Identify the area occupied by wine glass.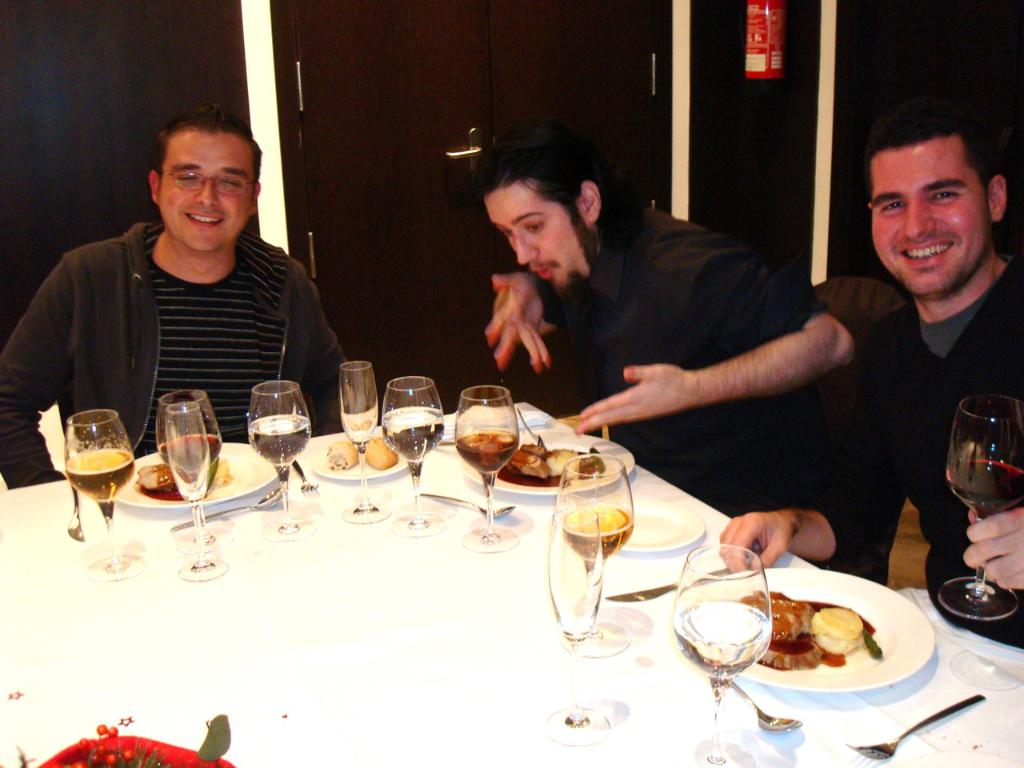
Area: (left=545, top=512, right=610, bottom=742).
